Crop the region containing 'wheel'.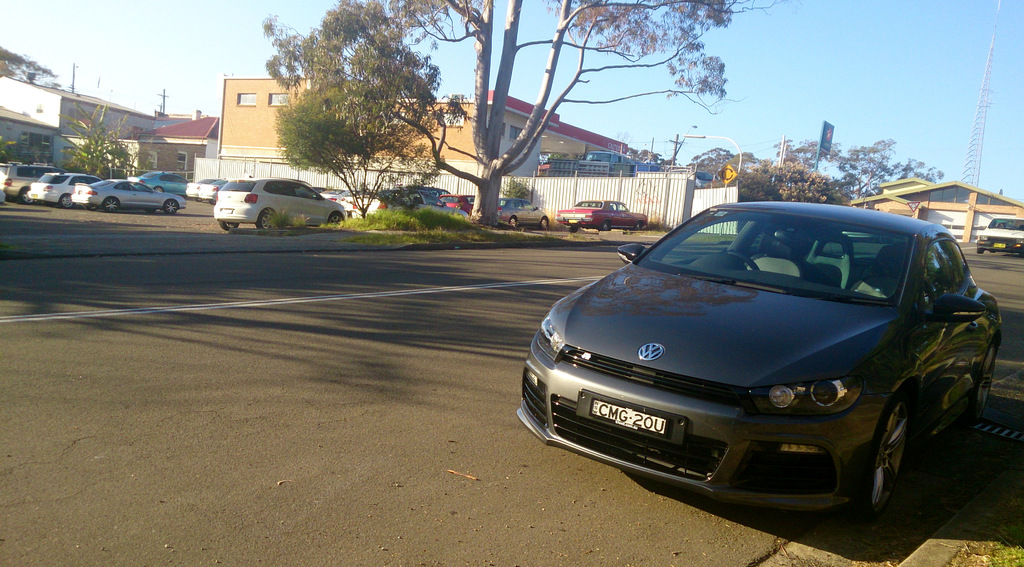
Crop region: 600/221/616/234.
